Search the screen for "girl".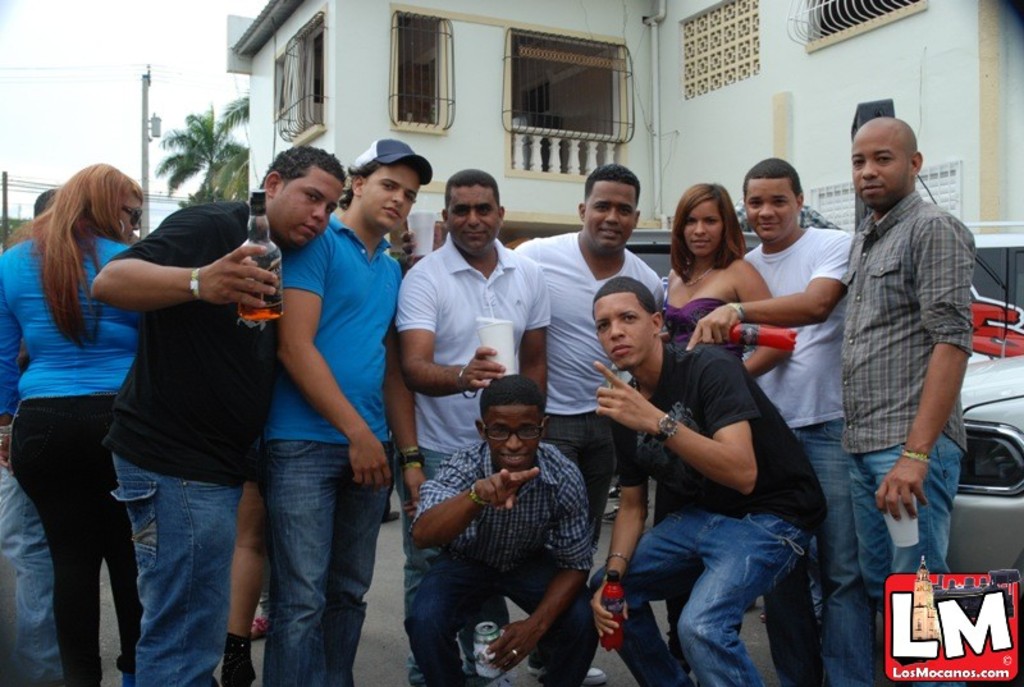
Found at crop(667, 178, 774, 379).
